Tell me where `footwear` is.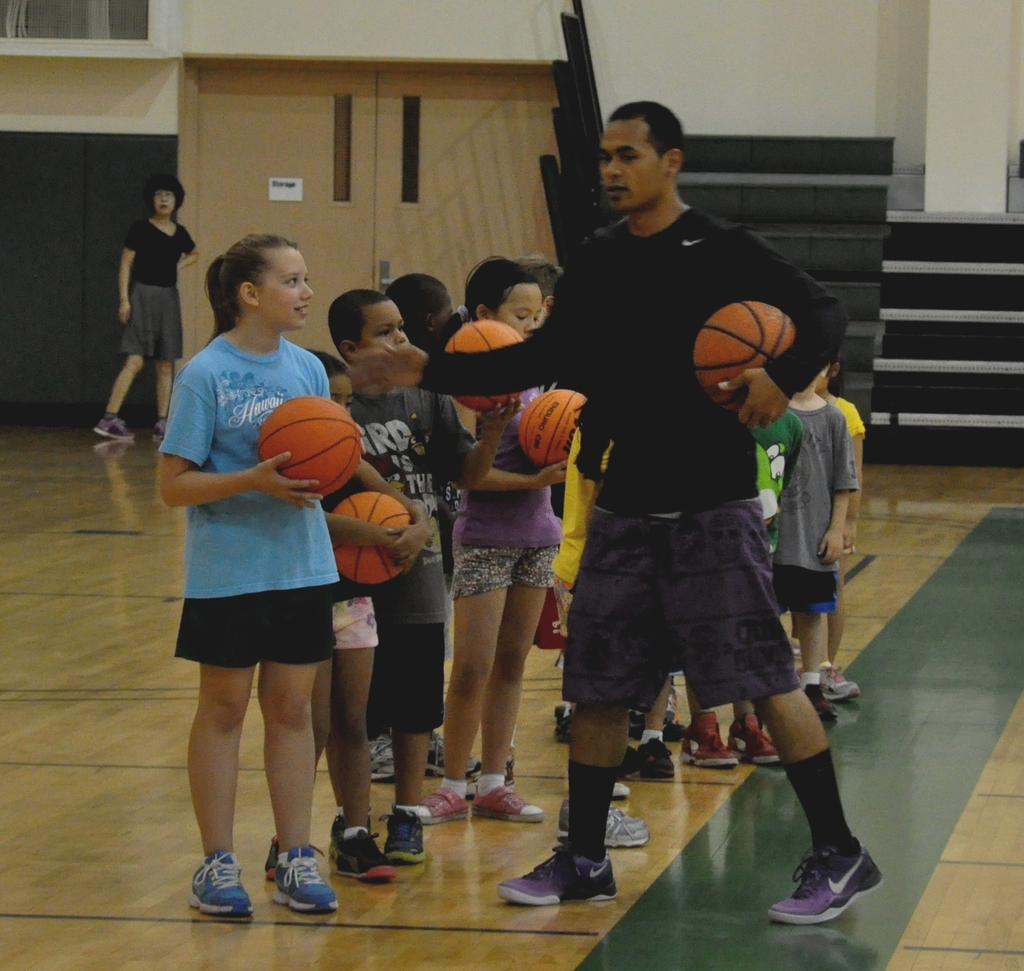
`footwear` is at (x1=472, y1=771, x2=541, y2=822).
